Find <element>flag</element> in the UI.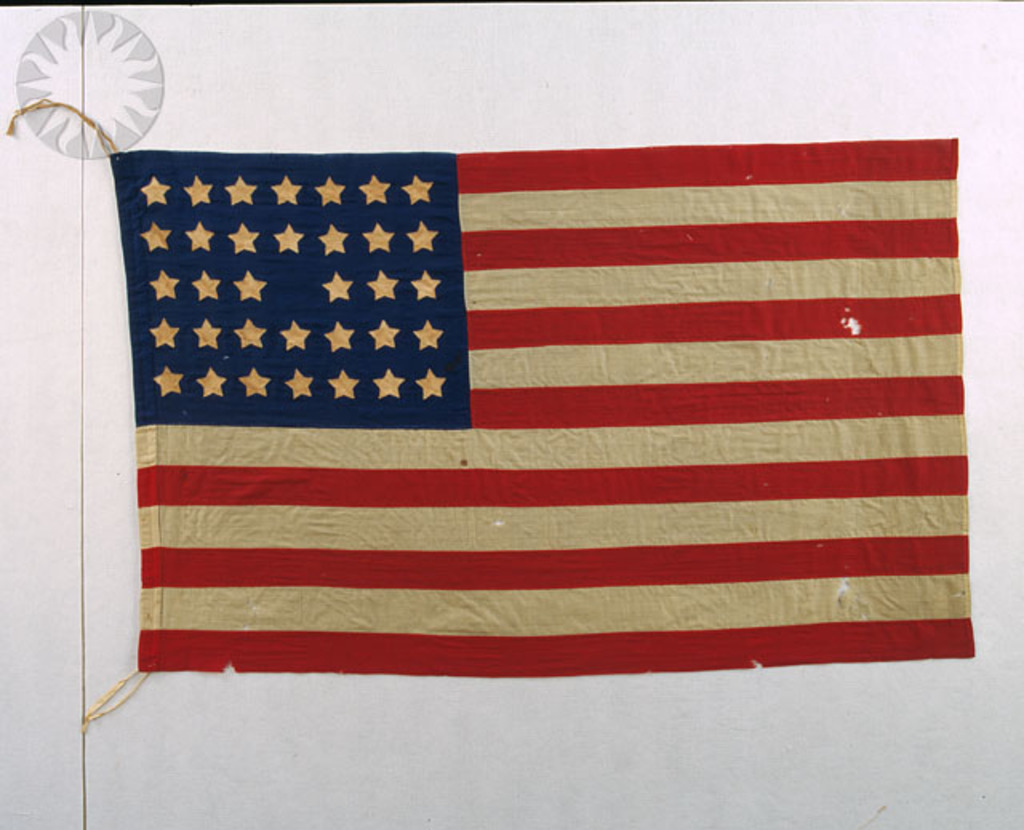
UI element at 61/168/923/729.
